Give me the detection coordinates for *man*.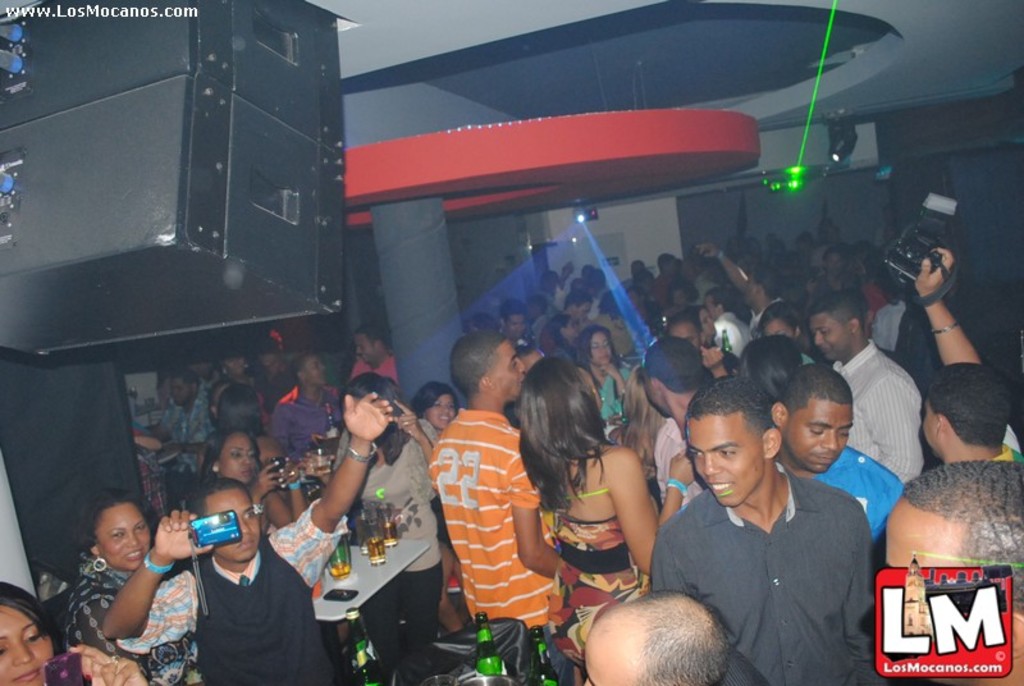
{"x1": 773, "y1": 361, "x2": 910, "y2": 559}.
